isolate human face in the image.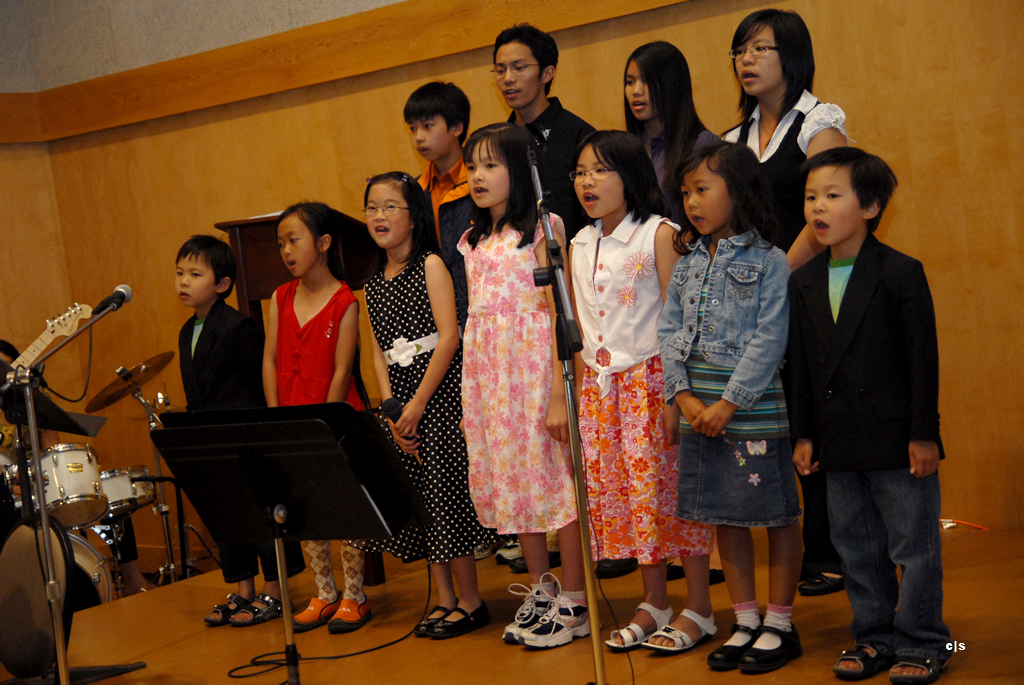
Isolated region: x1=572 y1=142 x2=628 y2=218.
